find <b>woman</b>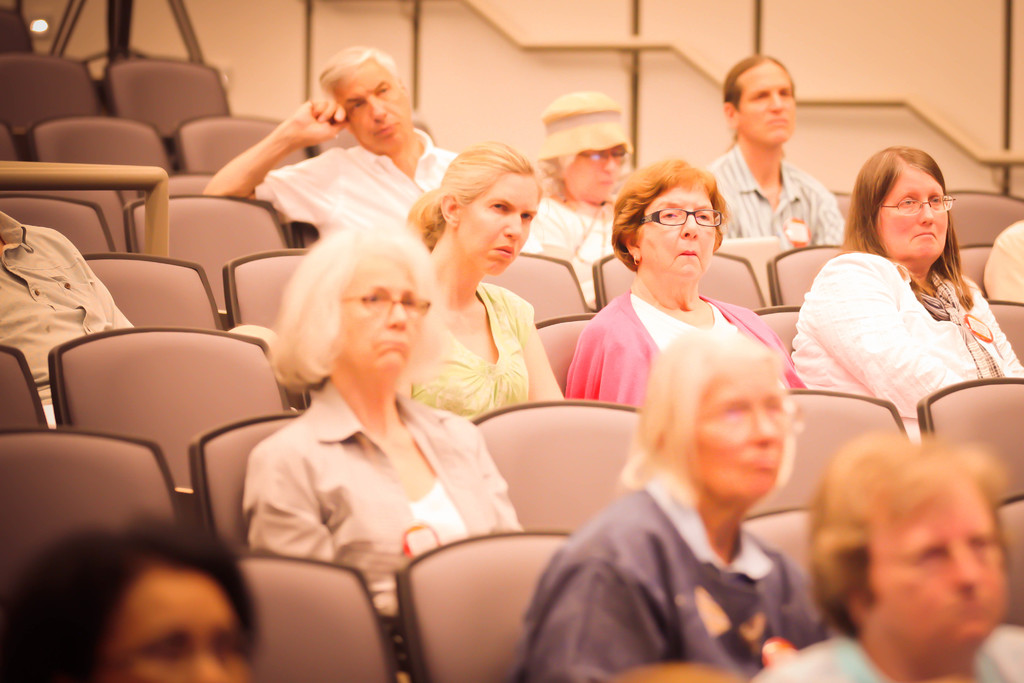
region(237, 226, 524, 634)
